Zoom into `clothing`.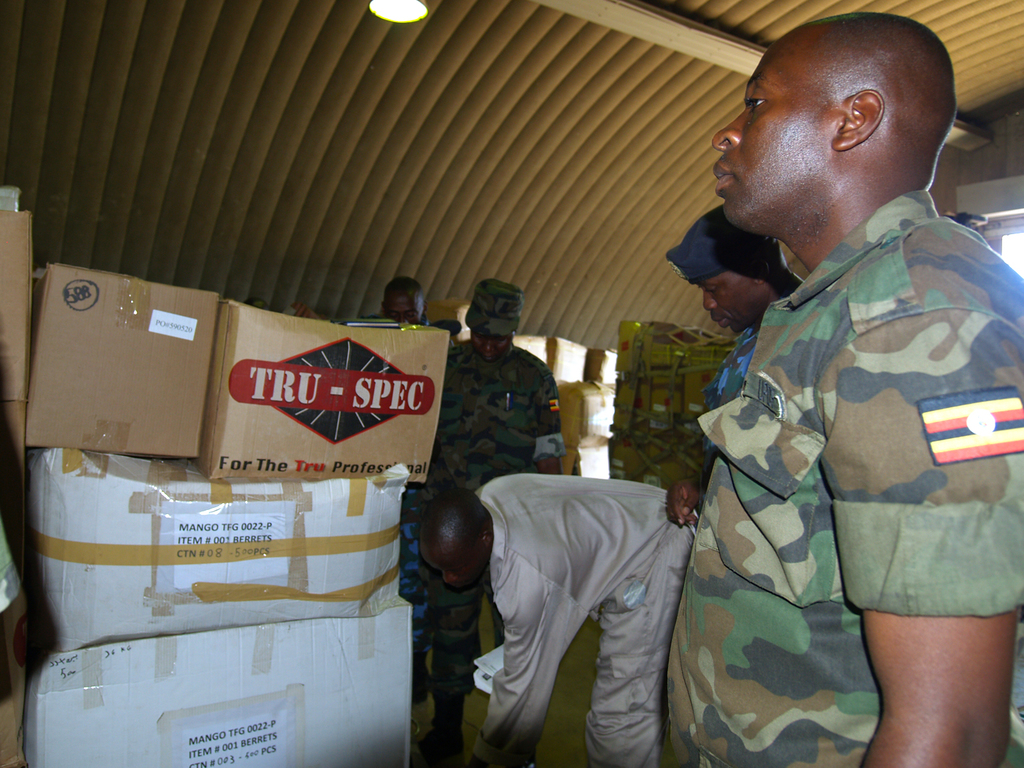
Zoom target: [left=399, top=487, right=435, bottom=650].
